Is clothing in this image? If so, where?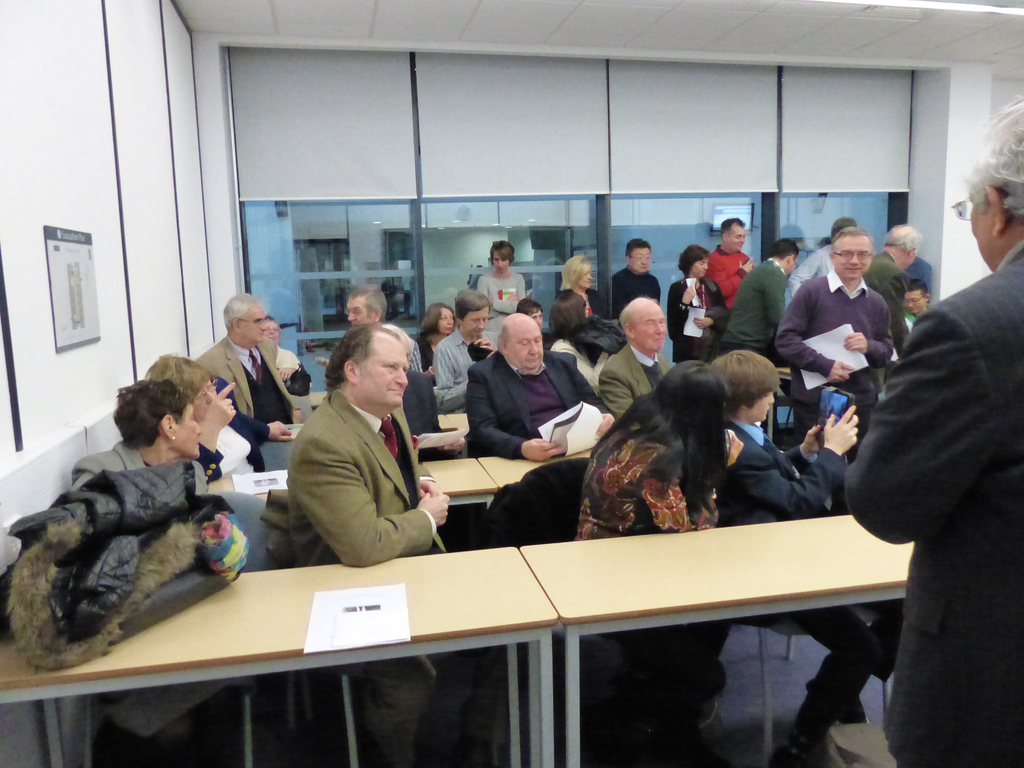
Yes, at box=[282, 390, 480, 767].
